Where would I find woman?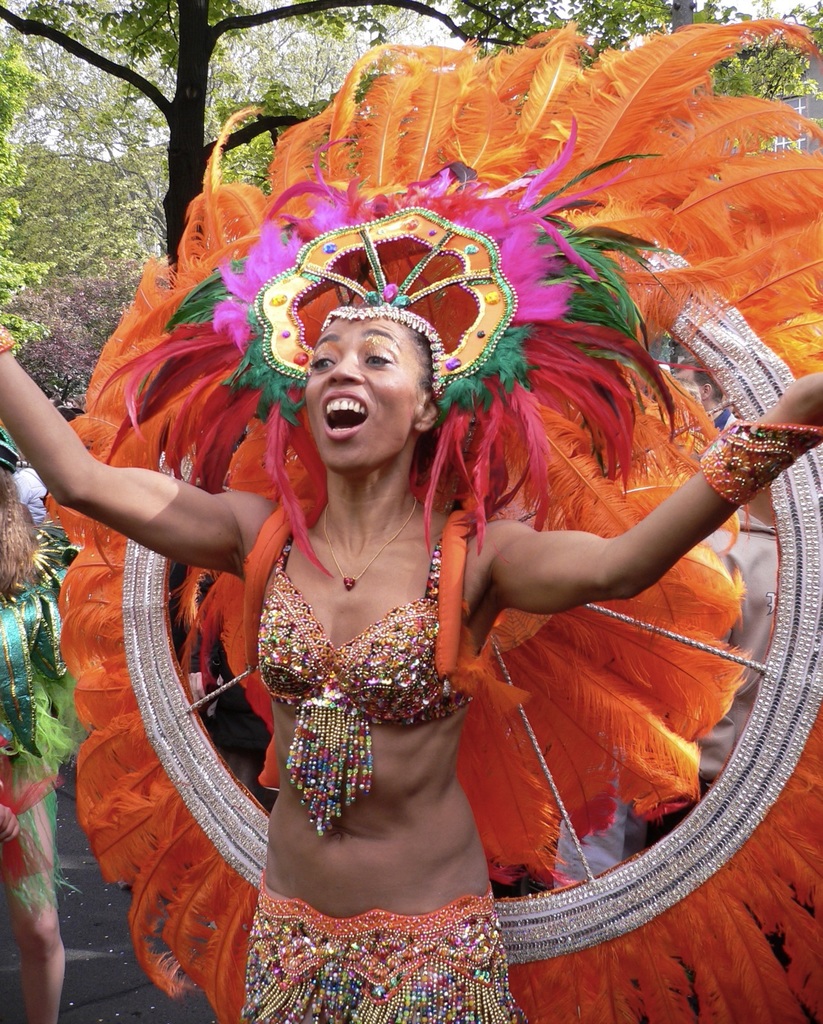
At rect(0, 469, 79, 1023).
